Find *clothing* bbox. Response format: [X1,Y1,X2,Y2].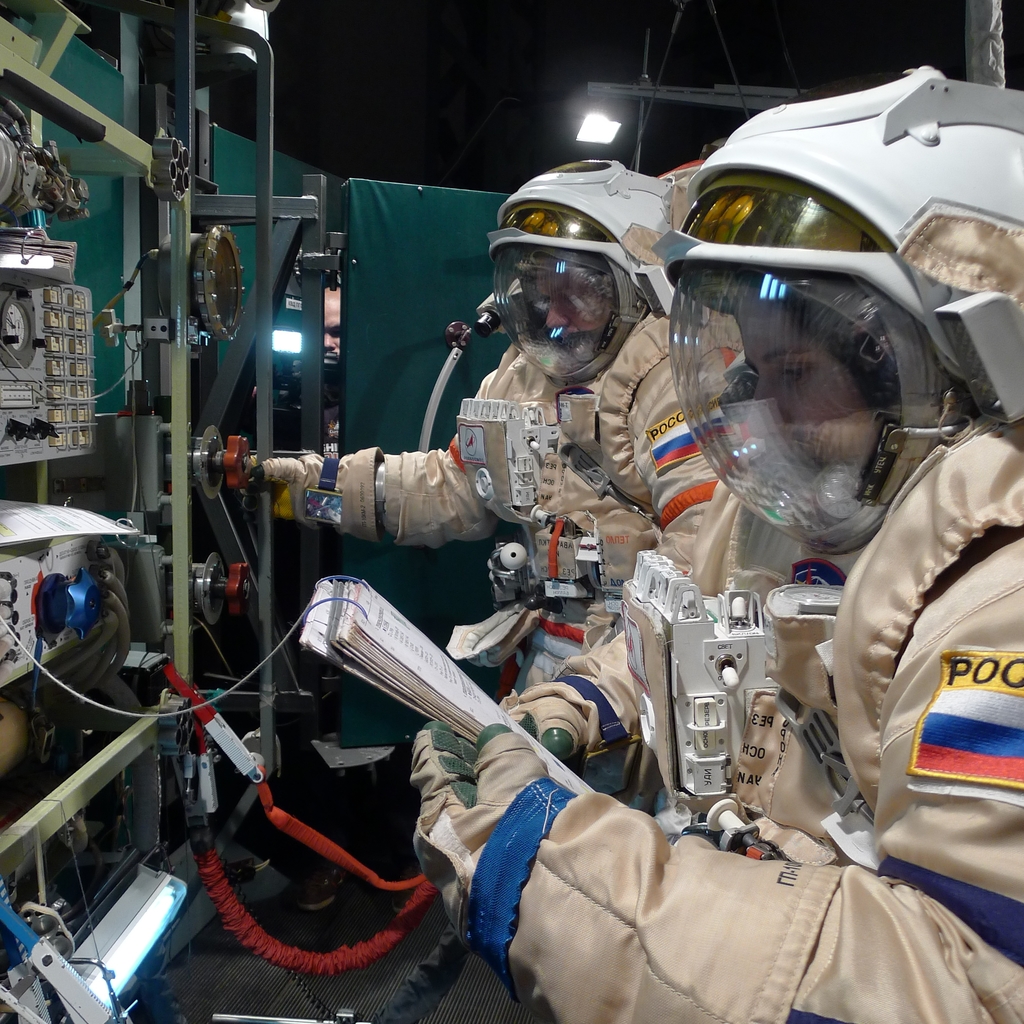
[410,413,1023,1023].
